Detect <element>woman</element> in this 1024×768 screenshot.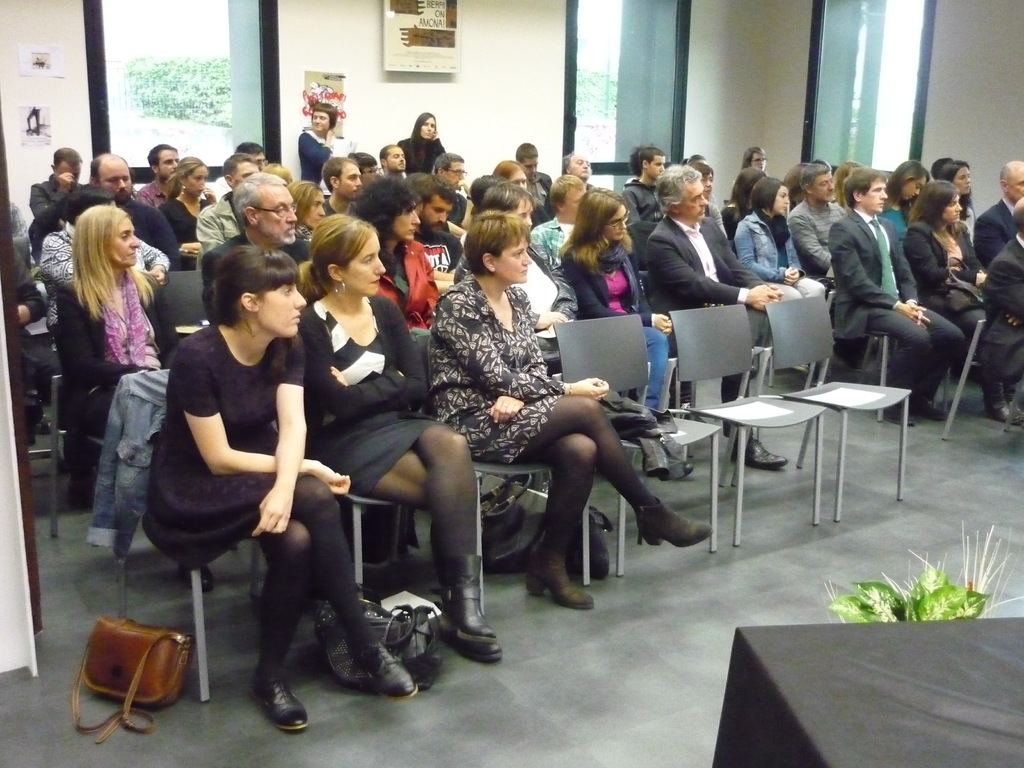
Detection: locate(294, 216, 506, 660).
